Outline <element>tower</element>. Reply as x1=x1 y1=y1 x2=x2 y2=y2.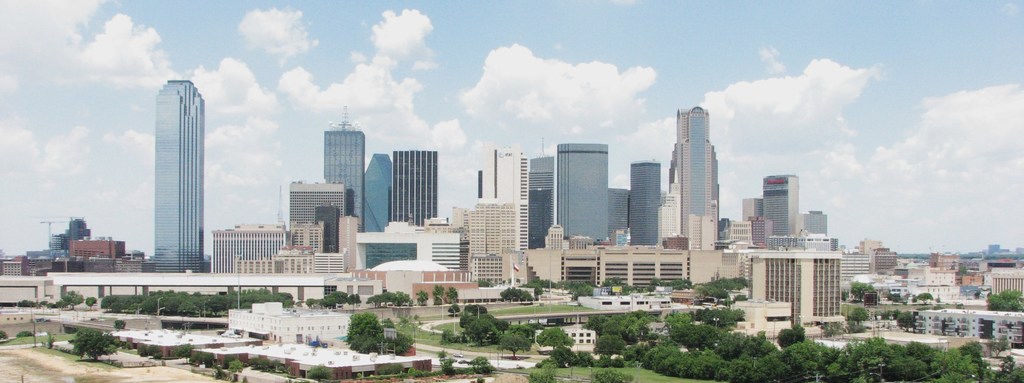
x1=156 y1=77 x2=204 y2=270.
